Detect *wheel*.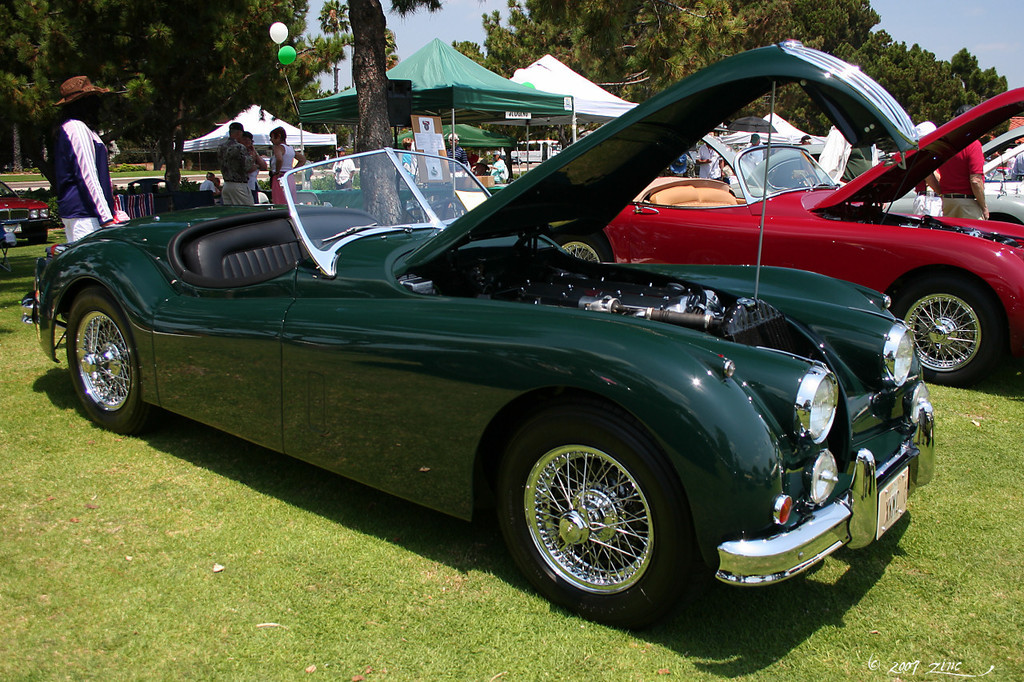
Detected at left=894, top=275, right=1008, bottom=385.
